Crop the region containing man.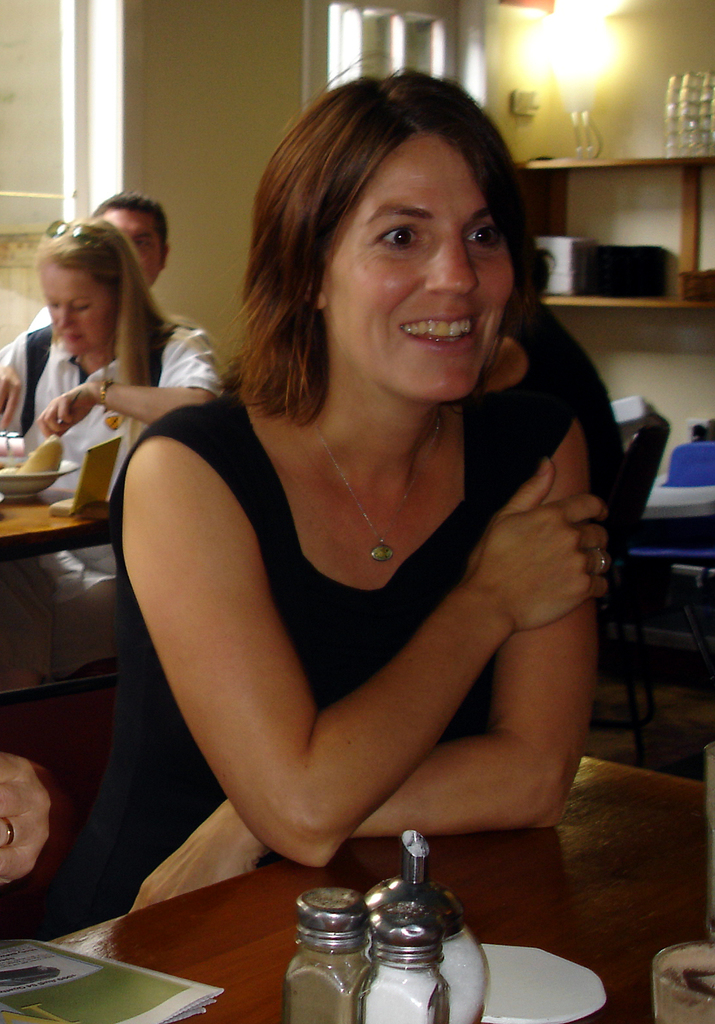
Crop region: <region>54, 62, 662, 918</region>.
